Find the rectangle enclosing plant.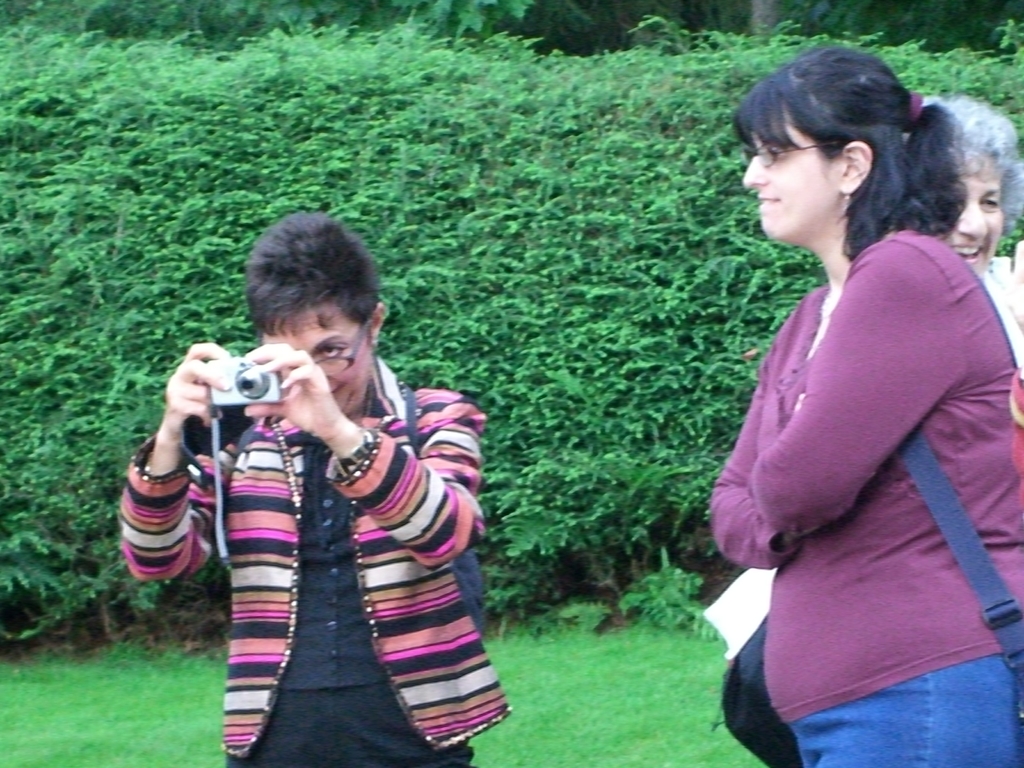
616,556,737,653.
